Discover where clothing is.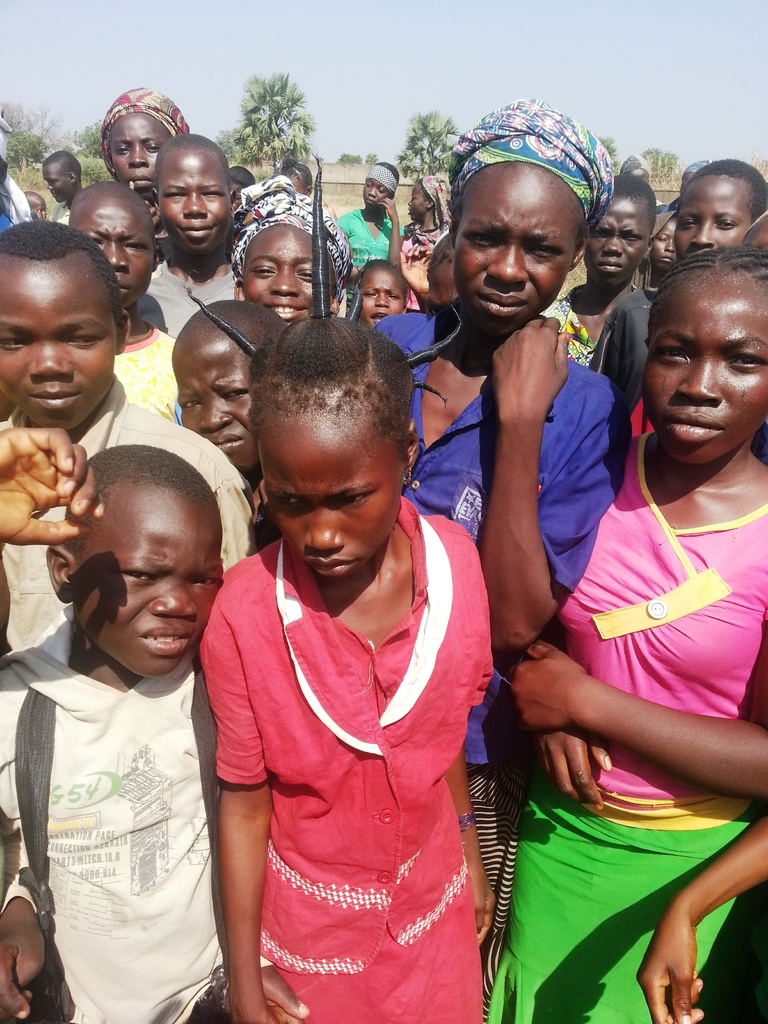
Discovered at [x1=210, y1=484, x2=510, y2=995].
